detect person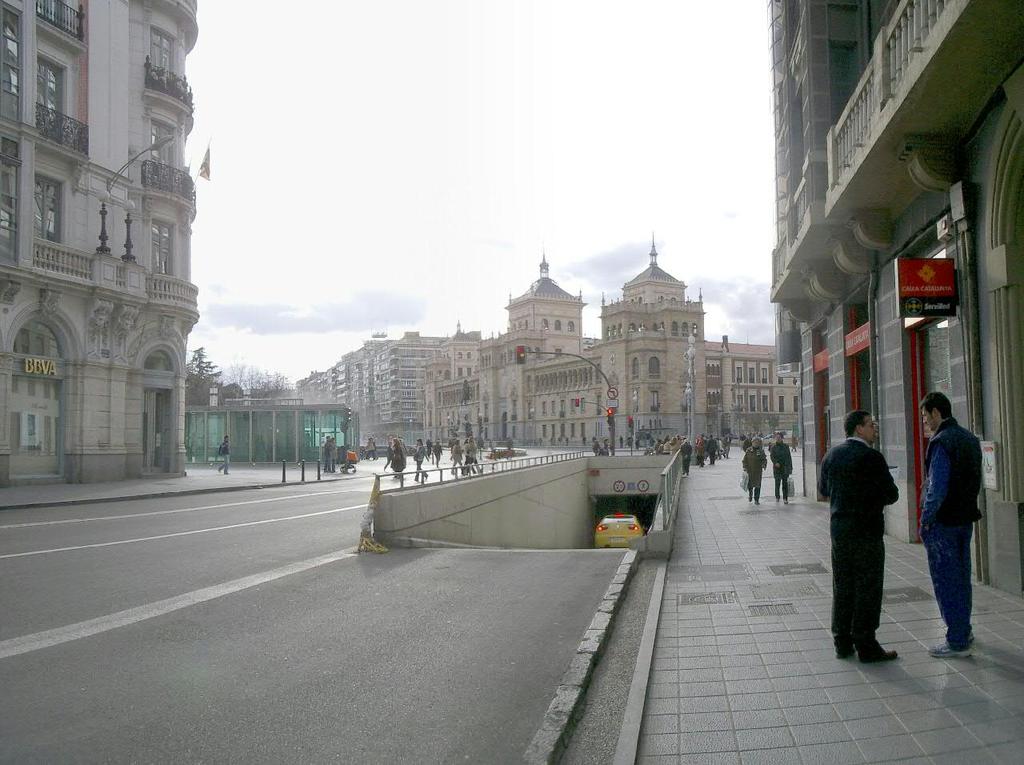
box=[385, 445, 394, 467]
